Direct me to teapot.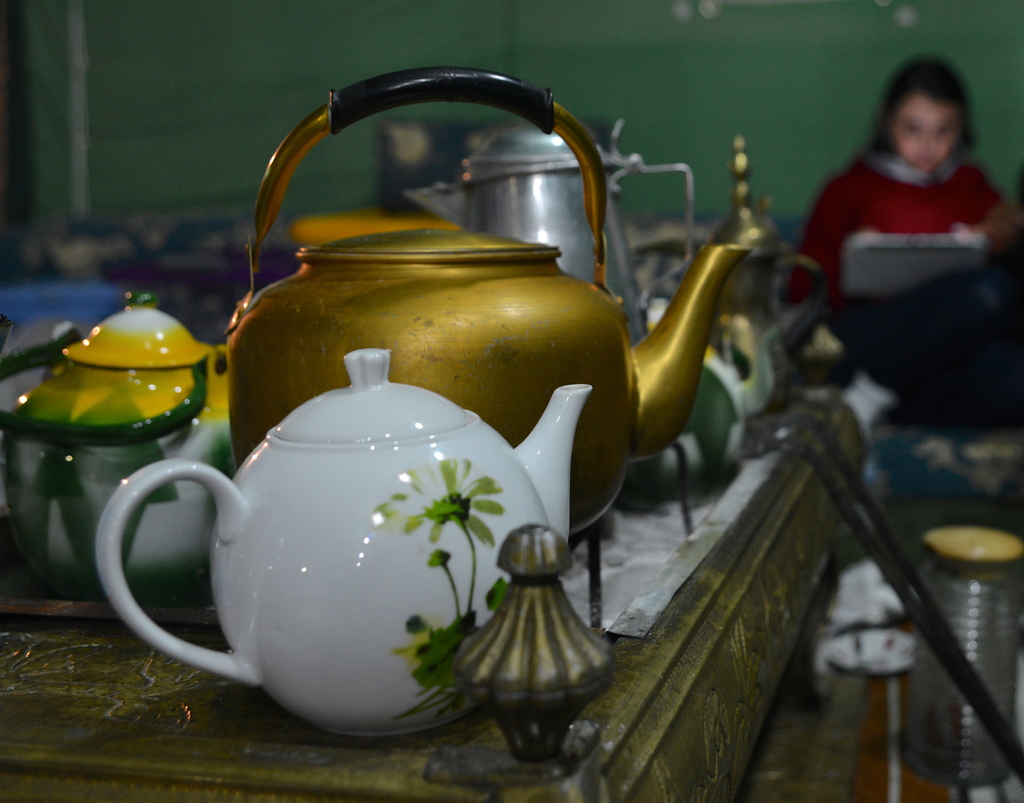
Direction: box(95, 348, 595, 737).
